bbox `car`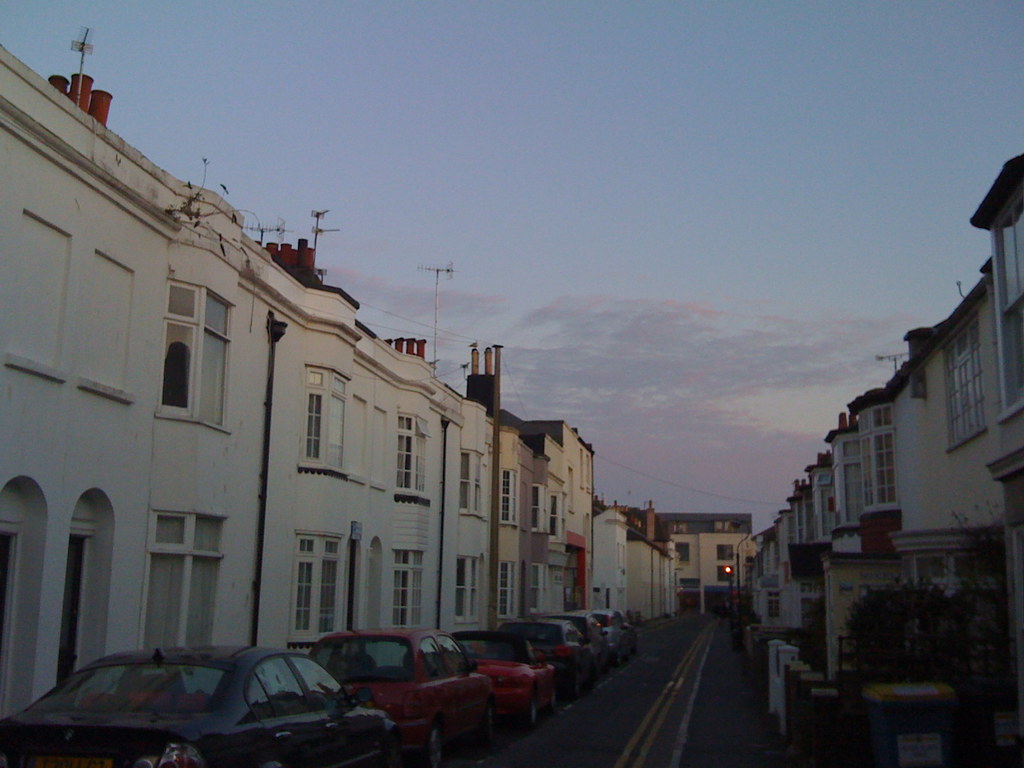
<bbox>305, 625, 497, 767</bbox>
